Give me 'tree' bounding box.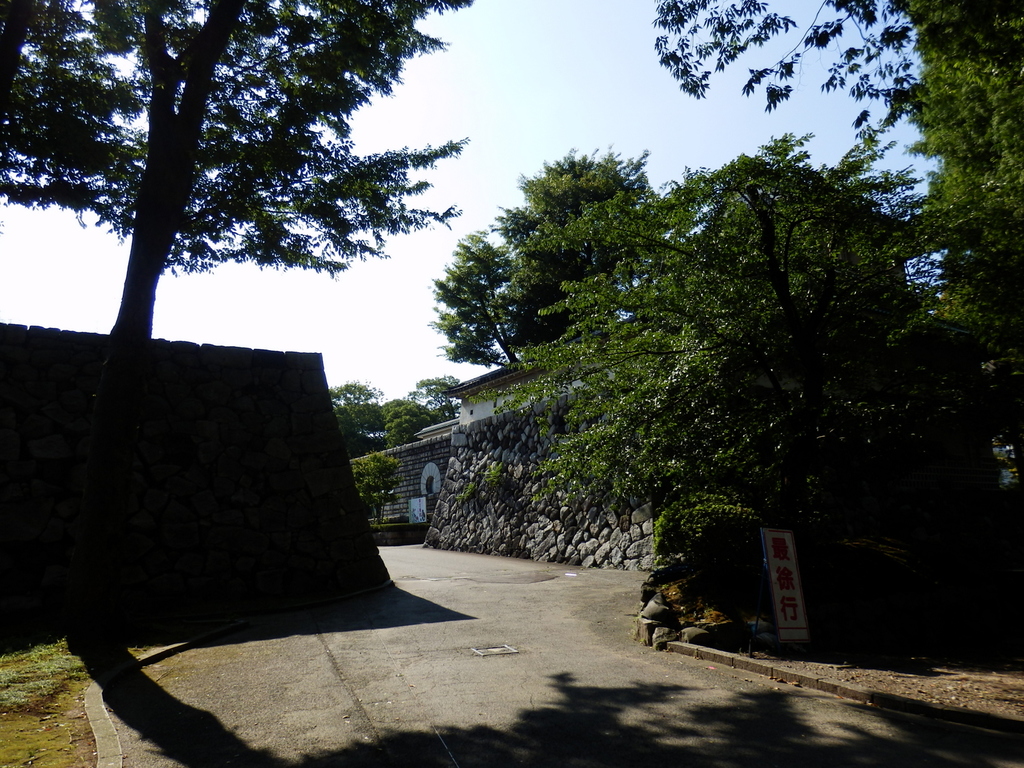
box=[892, 0, 1023, 459].
